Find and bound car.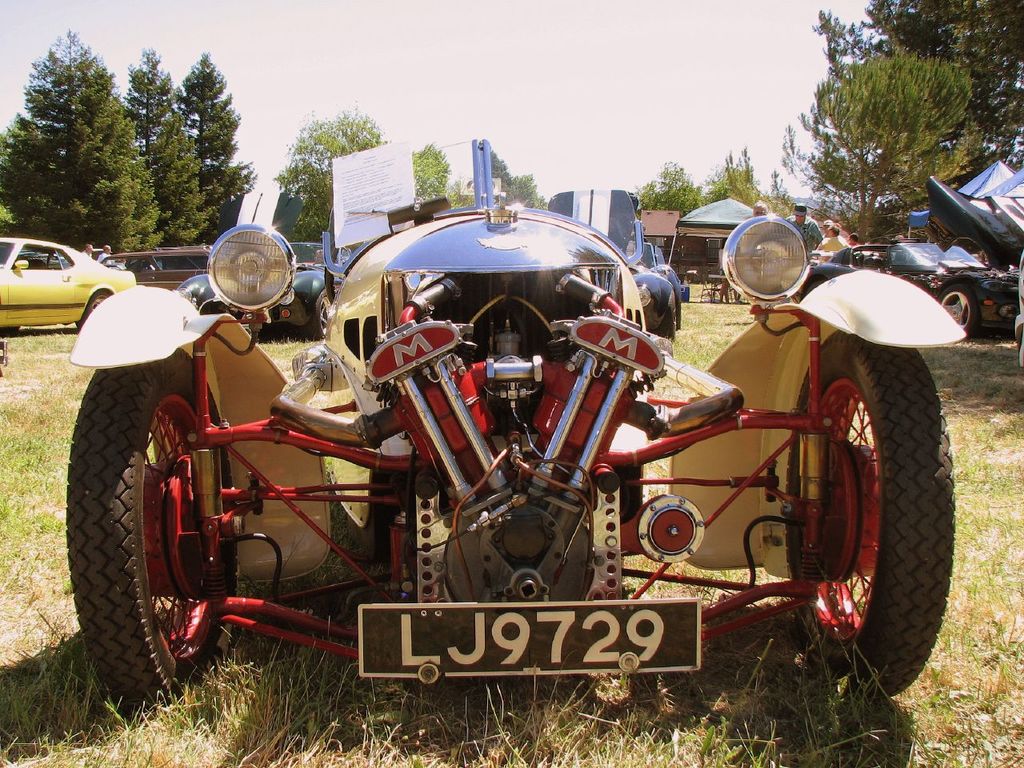
Bound: [549, 190, 677, 338].
